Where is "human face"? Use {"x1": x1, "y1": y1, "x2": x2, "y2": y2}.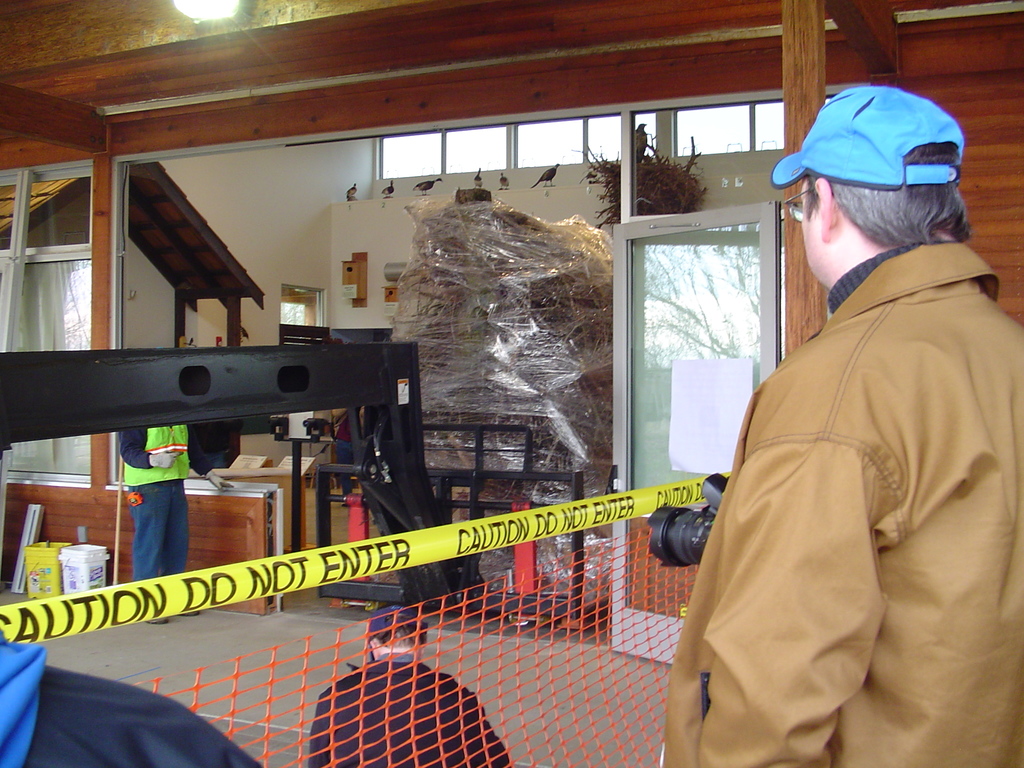
{"x1": 799, "y1": 174, "x2": 827, "y2": 287}.
